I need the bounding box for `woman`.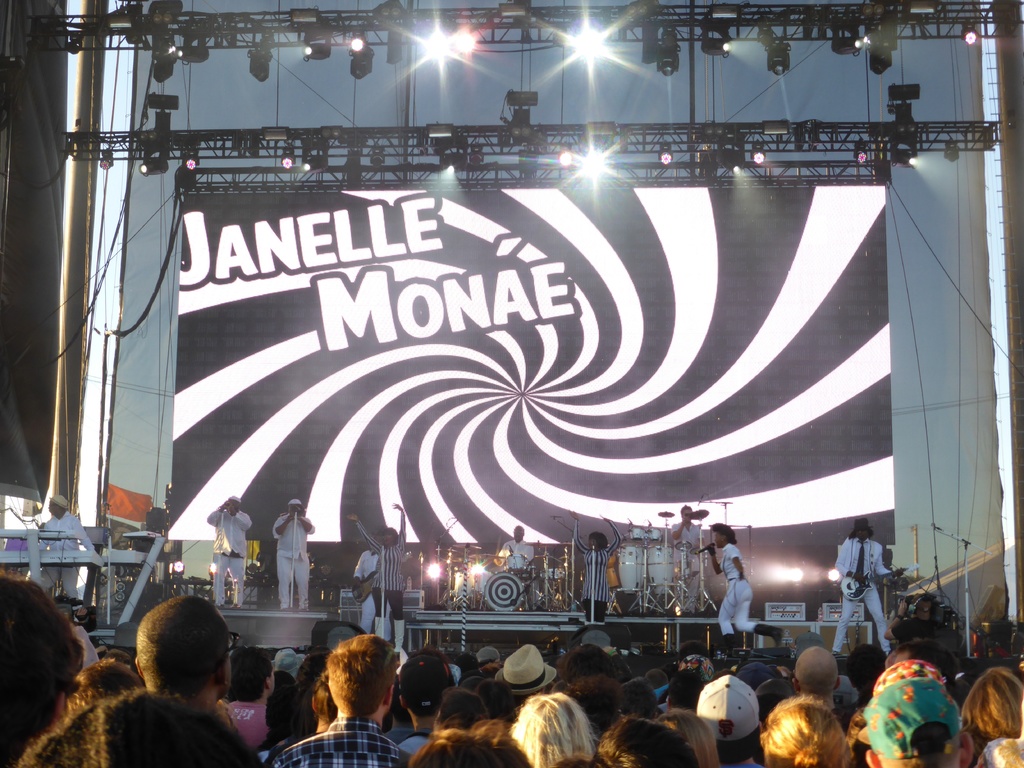
Here it is: rect(708, 521, 758, 645).
